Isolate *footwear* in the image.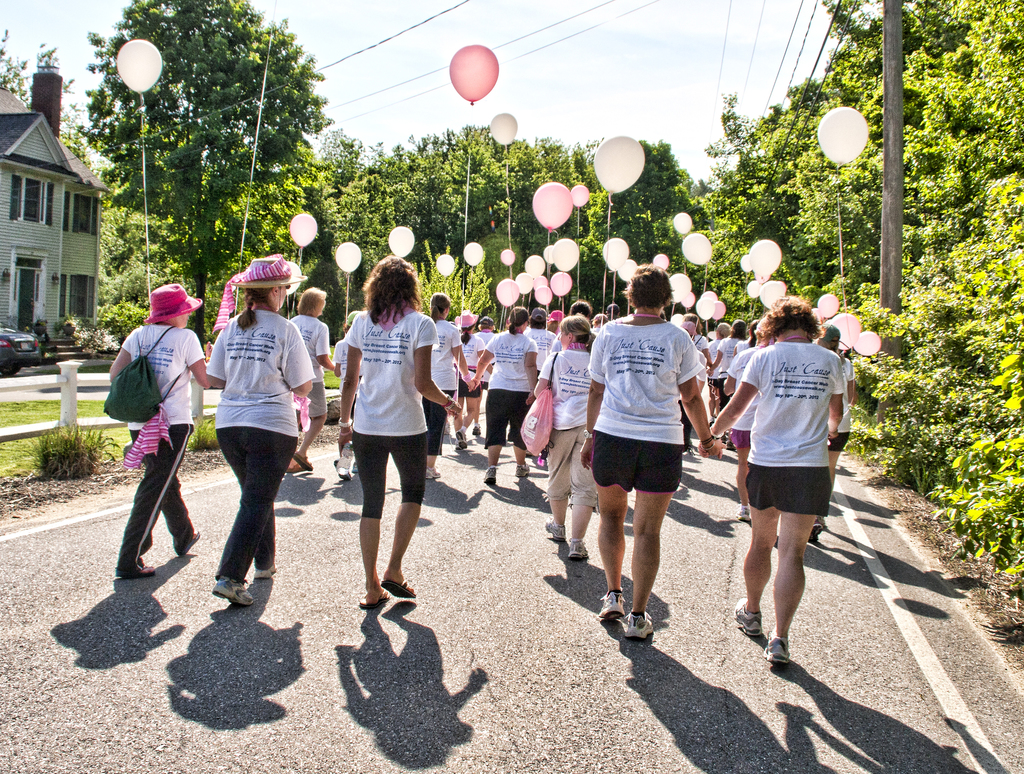
Isolated region: locate(811, 520, 820, 545).
